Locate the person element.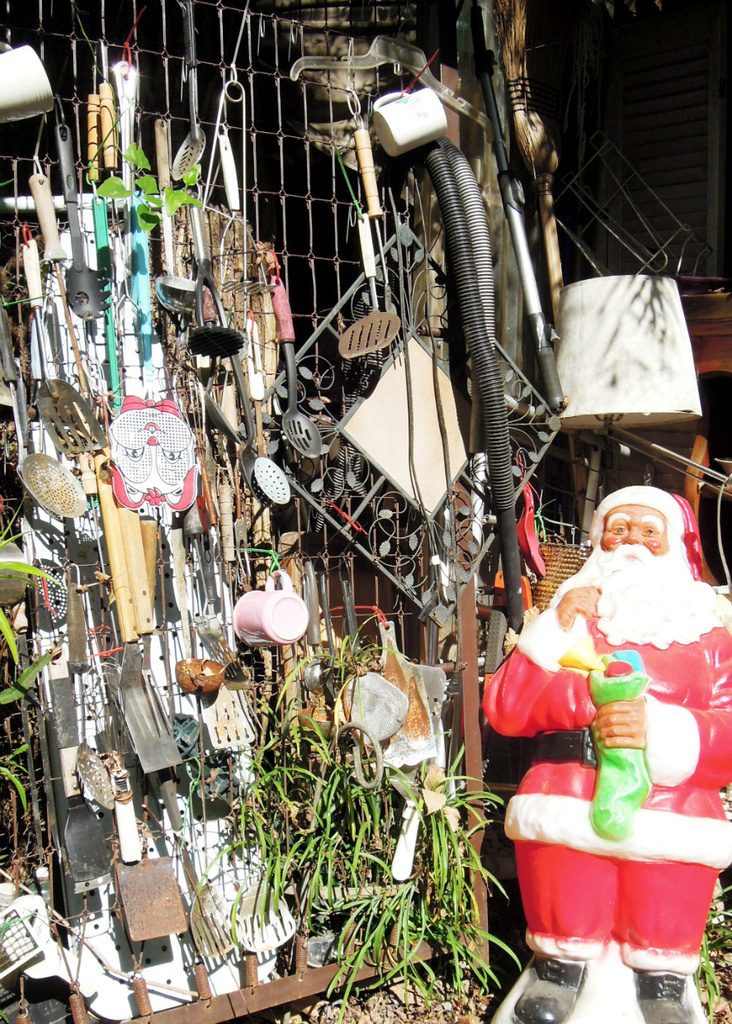
Element bbox: [502,445,696,976].
